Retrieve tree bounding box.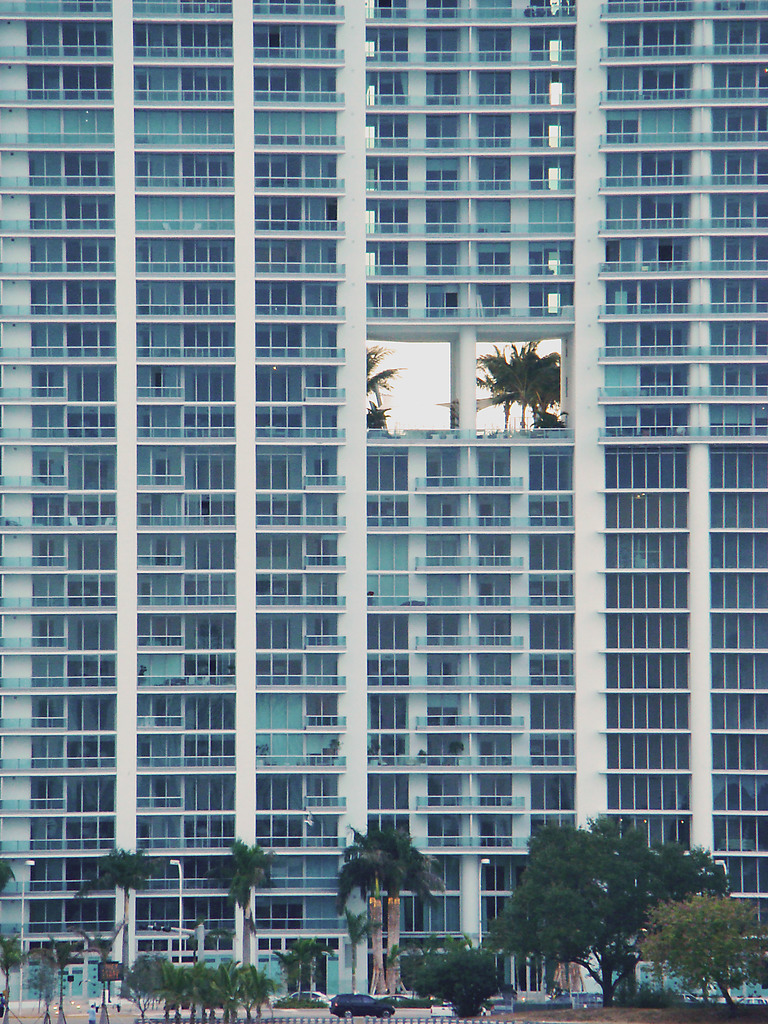
Bounding box: BBox(22, 935, 54, 1023).
